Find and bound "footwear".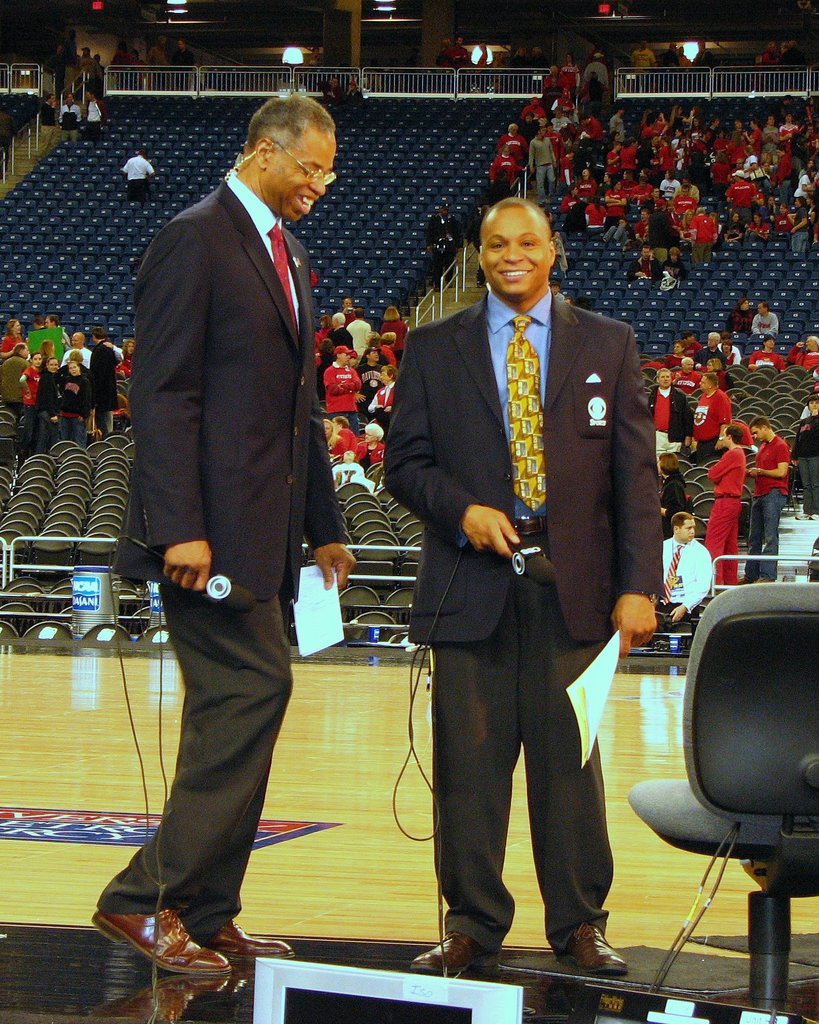
Bound: left=88, top=909, right=231, bottom=977.
